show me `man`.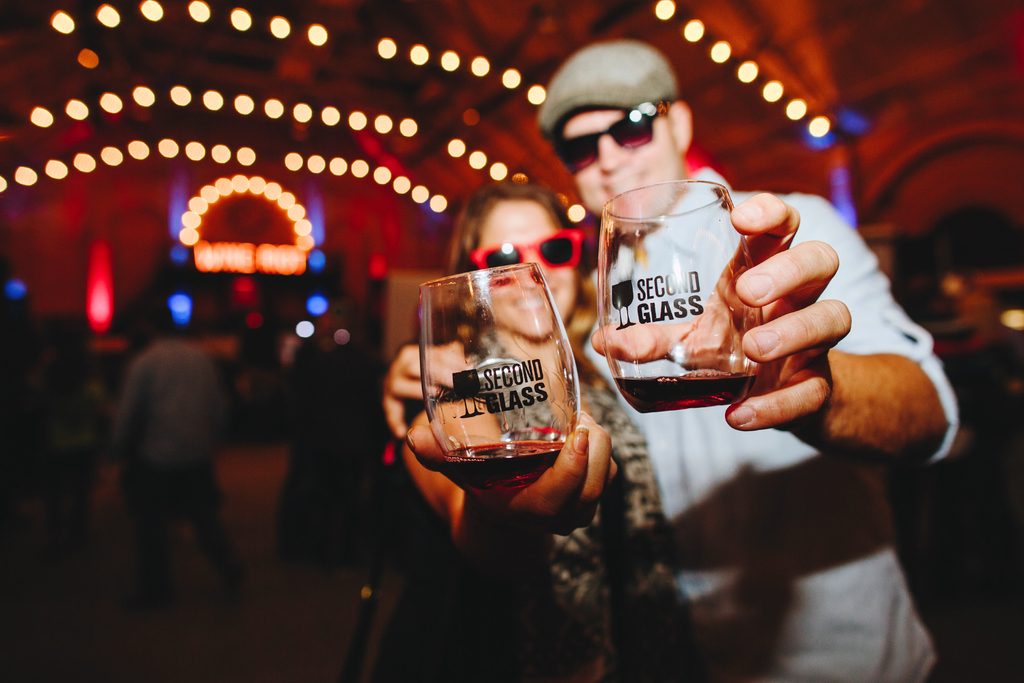
`man` is here: l=84, t=332, r=258, b=613.
